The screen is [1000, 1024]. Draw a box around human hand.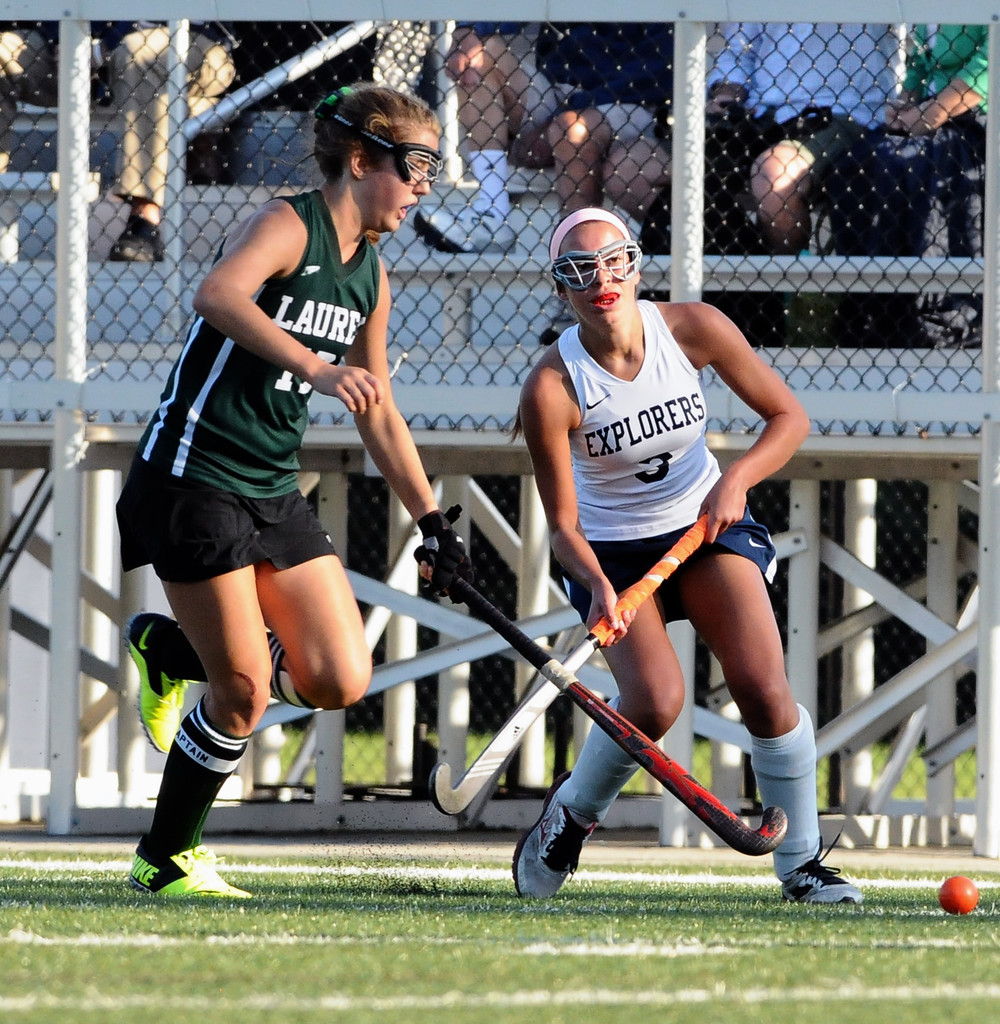
BBox(882, 99, 917, 131).
